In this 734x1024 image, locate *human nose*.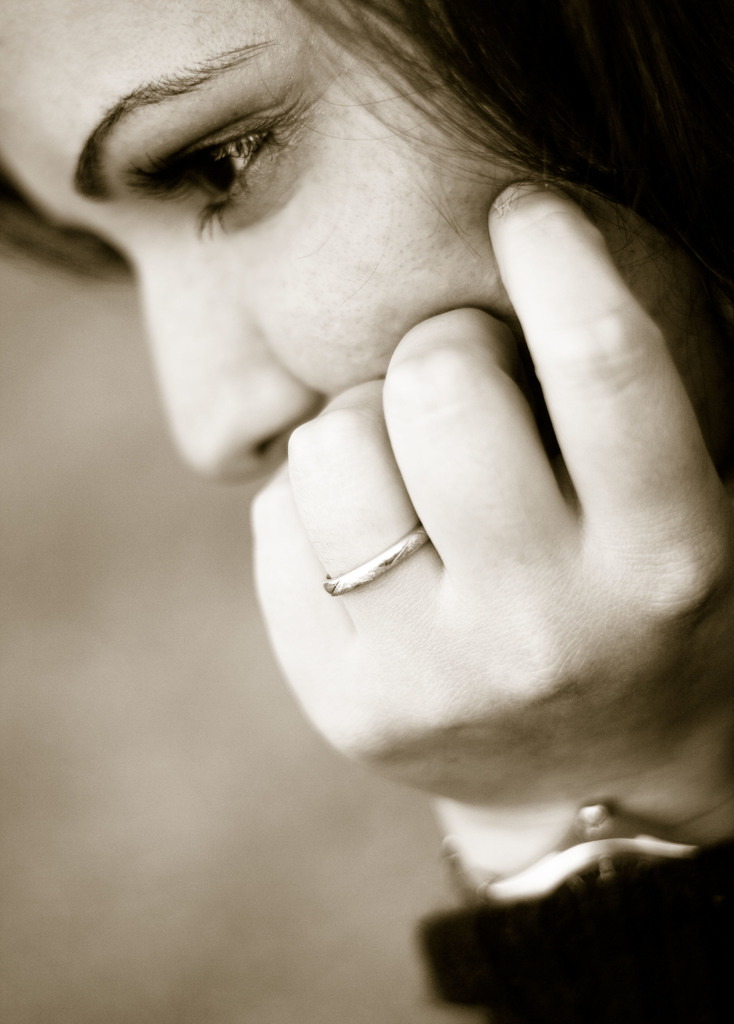
Bounding box: BBox(122, 234, 321, 489).
